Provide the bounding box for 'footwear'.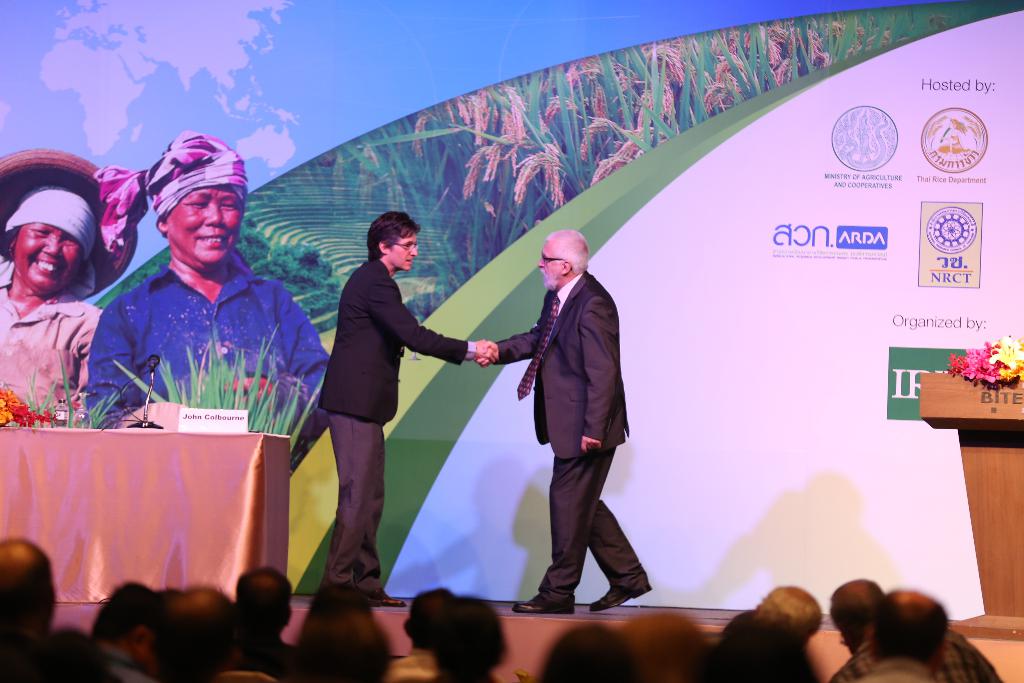
{"left": 590, "top": 579, "right": 649, "bottom": 612}.
